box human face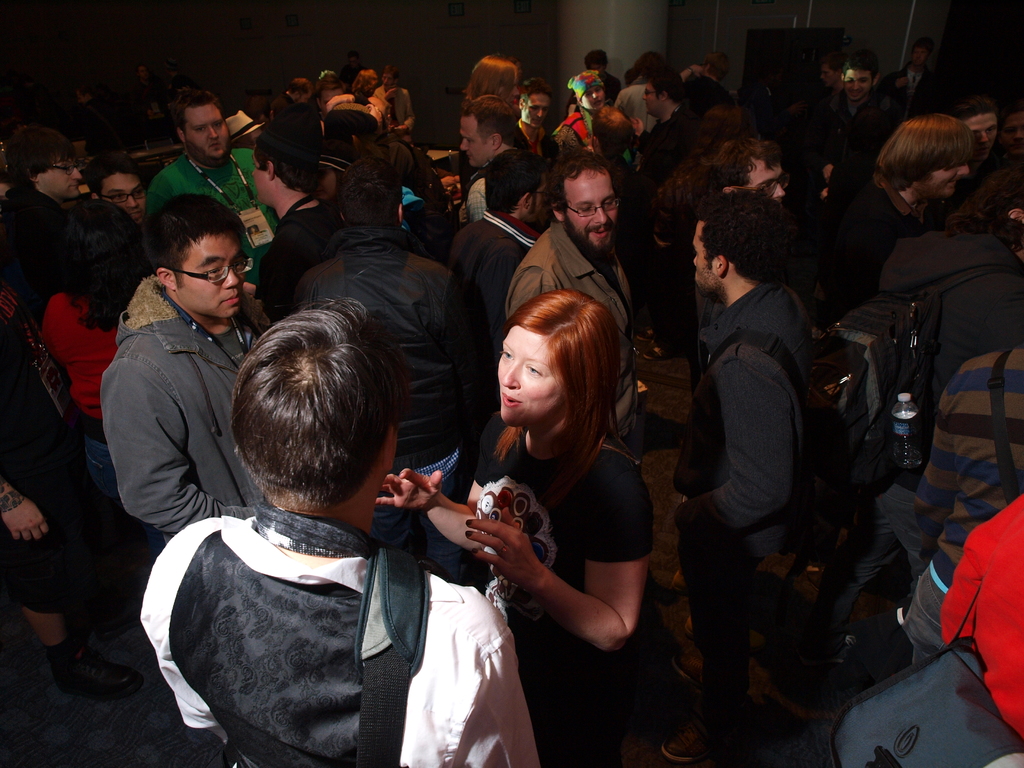
pyautogui.locateOnScreen(456, 121, 491, 170)
